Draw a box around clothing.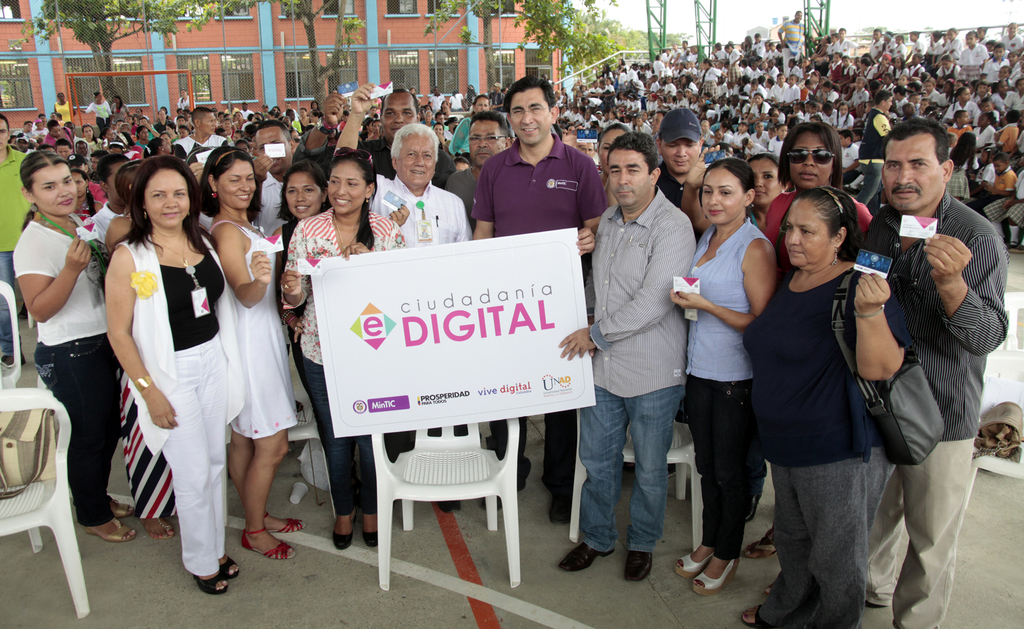
BBox(115, 360, 180, 518).
